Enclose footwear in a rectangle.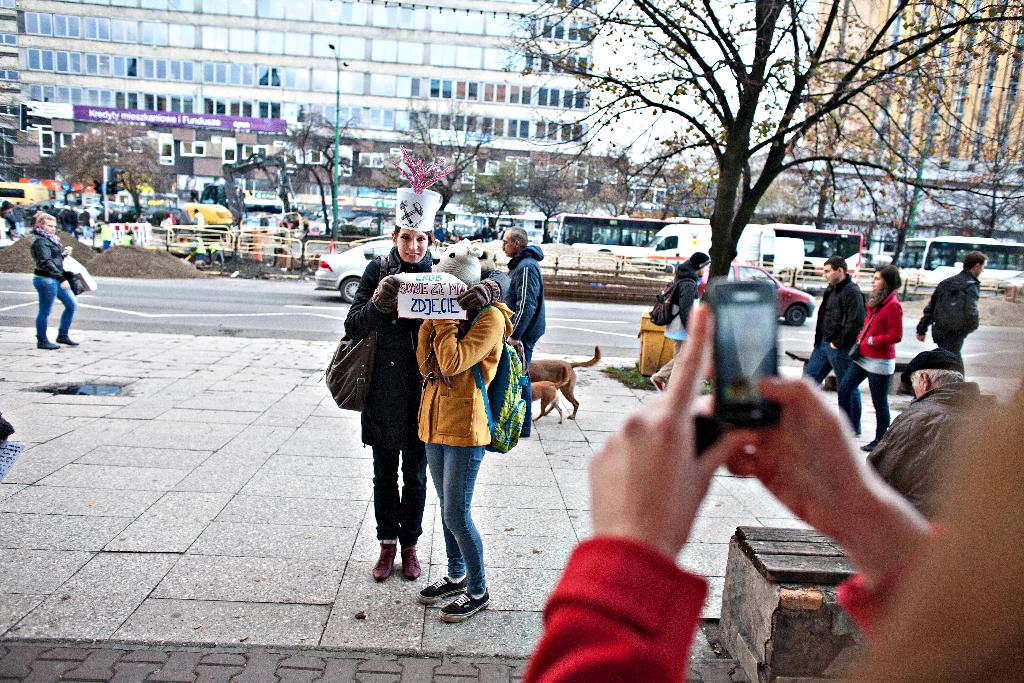
(left=416, top=572, right=471, bottom=604).
